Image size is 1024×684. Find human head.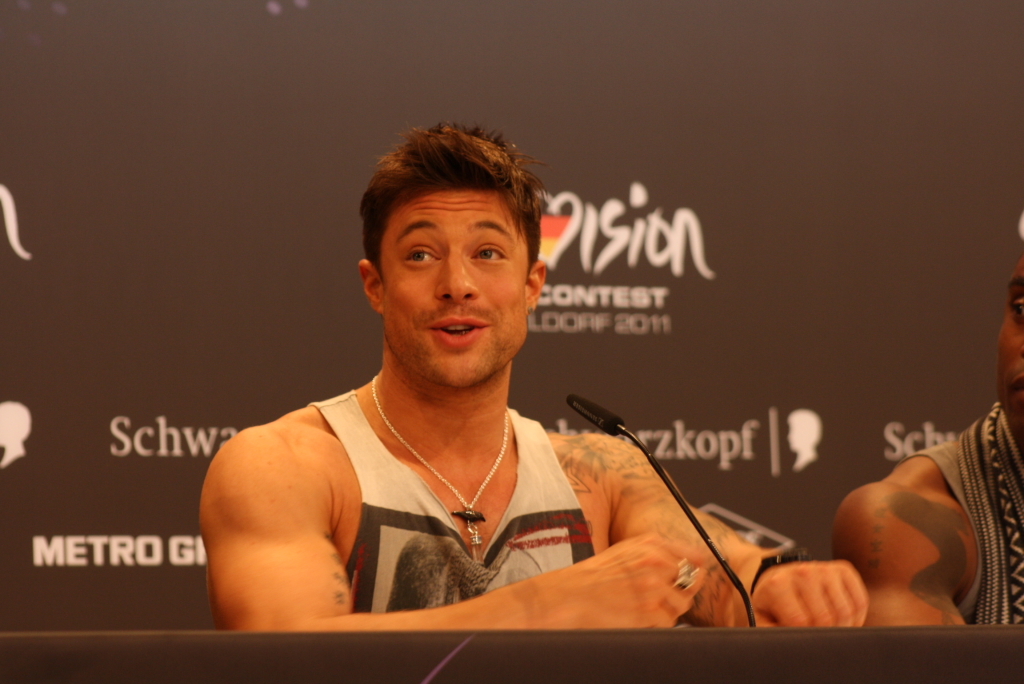
left=340, top=122, right=559, bottom=399.
